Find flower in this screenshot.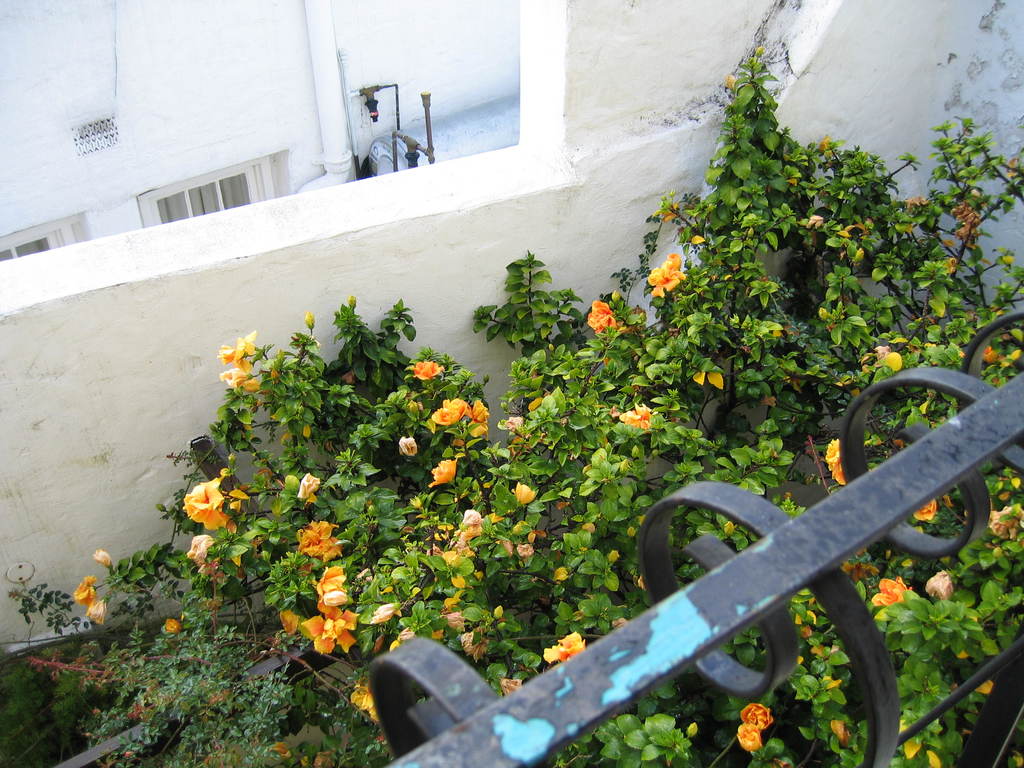
The bounding box for flower is l=732, t=724, r=765, b=755.
